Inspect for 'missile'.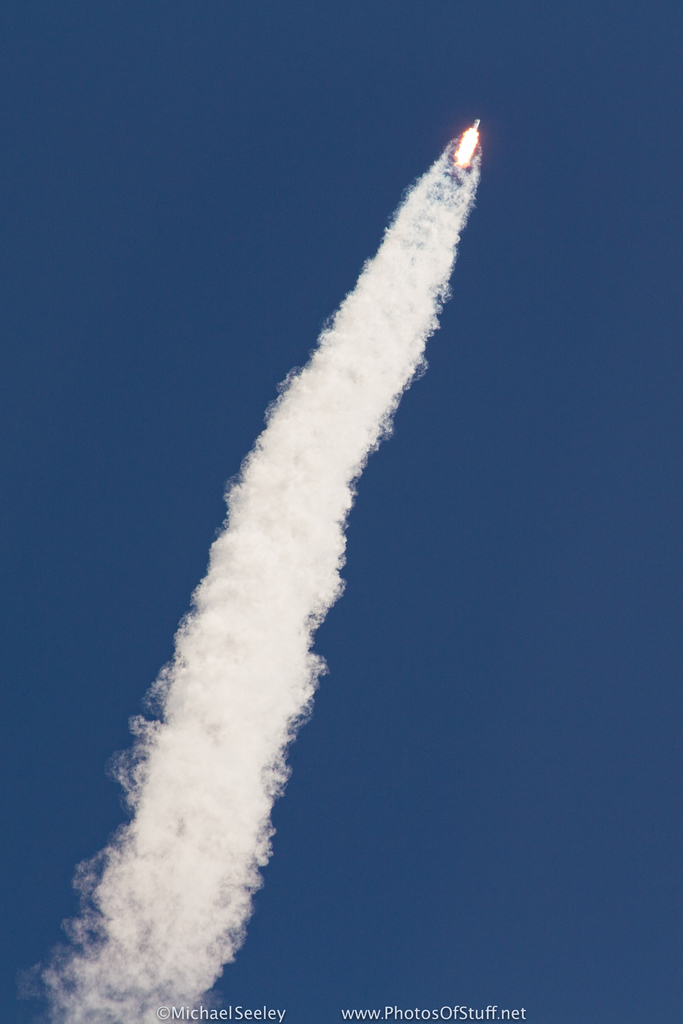
Inspection: 473/116/481/133.
